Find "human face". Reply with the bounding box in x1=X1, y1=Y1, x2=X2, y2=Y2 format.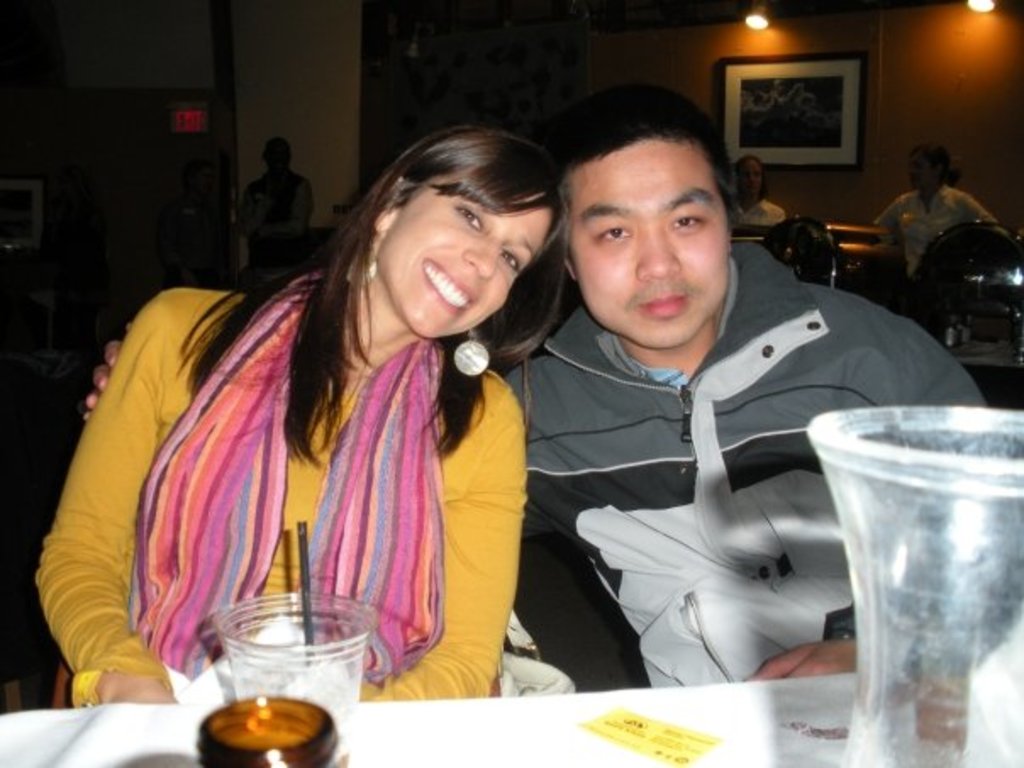
x1=376, y1=171, x2=551, y2=342.
